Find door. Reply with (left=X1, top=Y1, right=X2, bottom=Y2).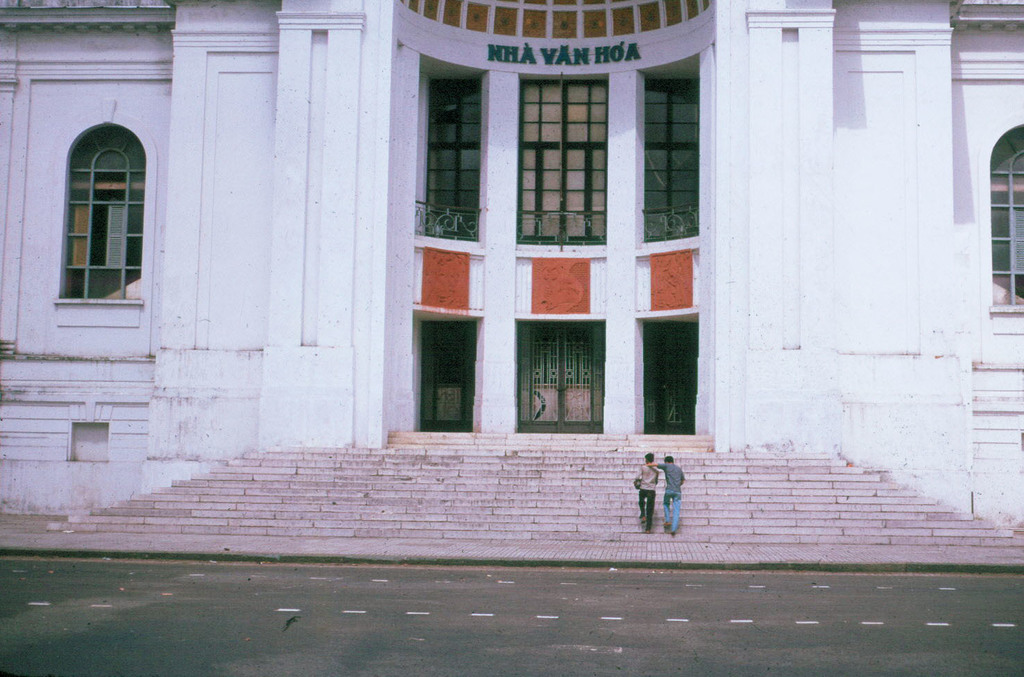
(left=524, top=148, right=610, bottom=242).
